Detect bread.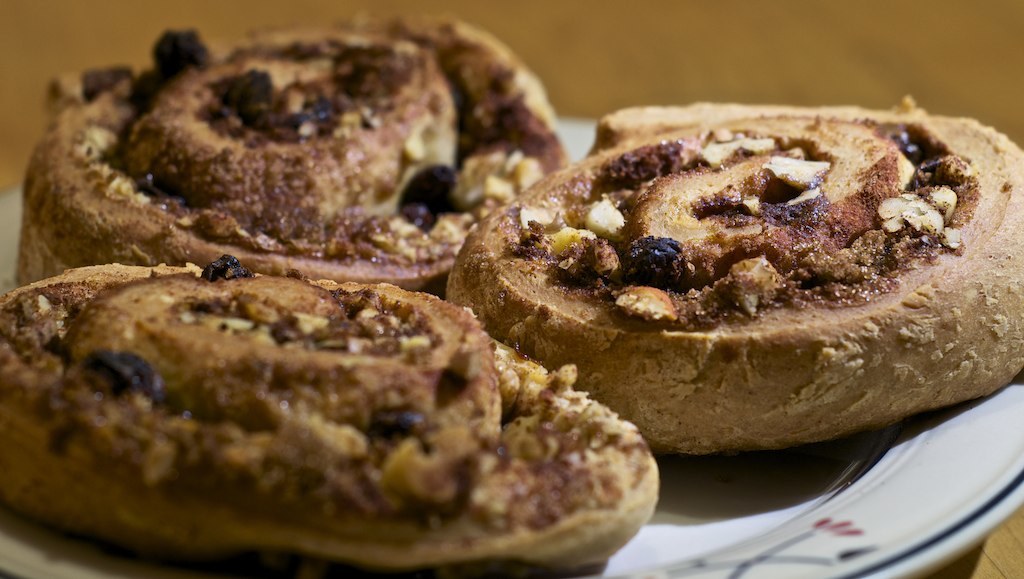
Detected at bbox=(457, 102, 1017, 457).
